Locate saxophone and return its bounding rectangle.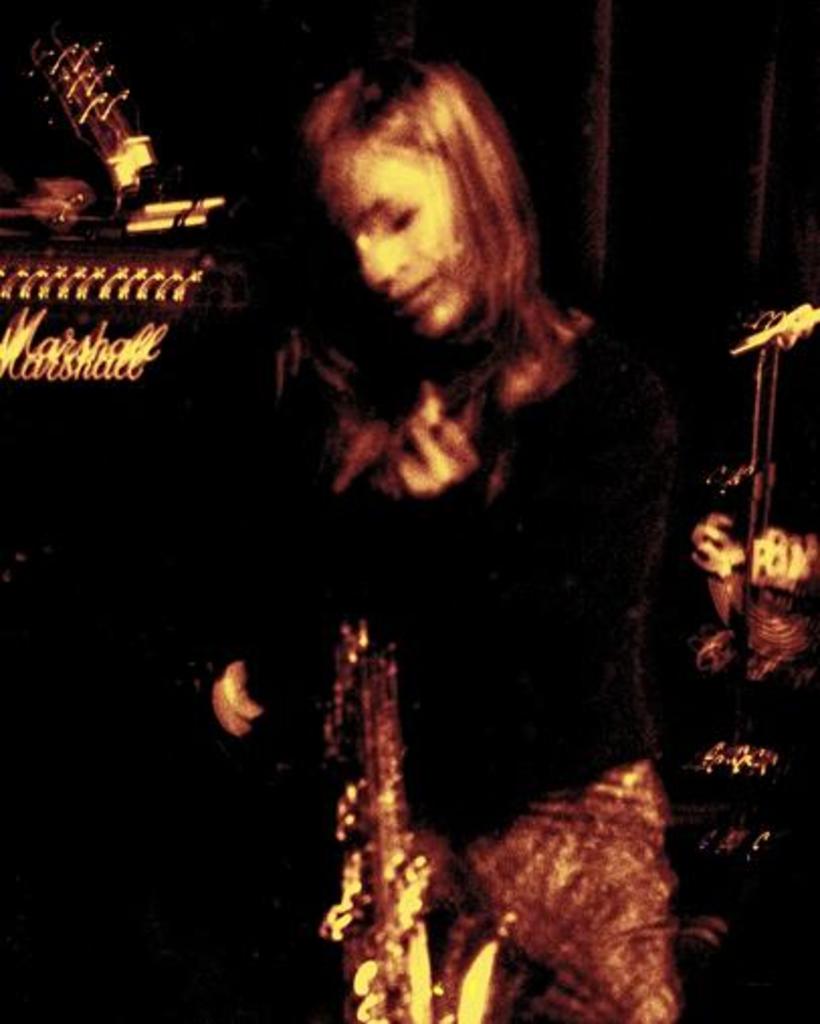
select_region(313, 594, 533, 1022).
